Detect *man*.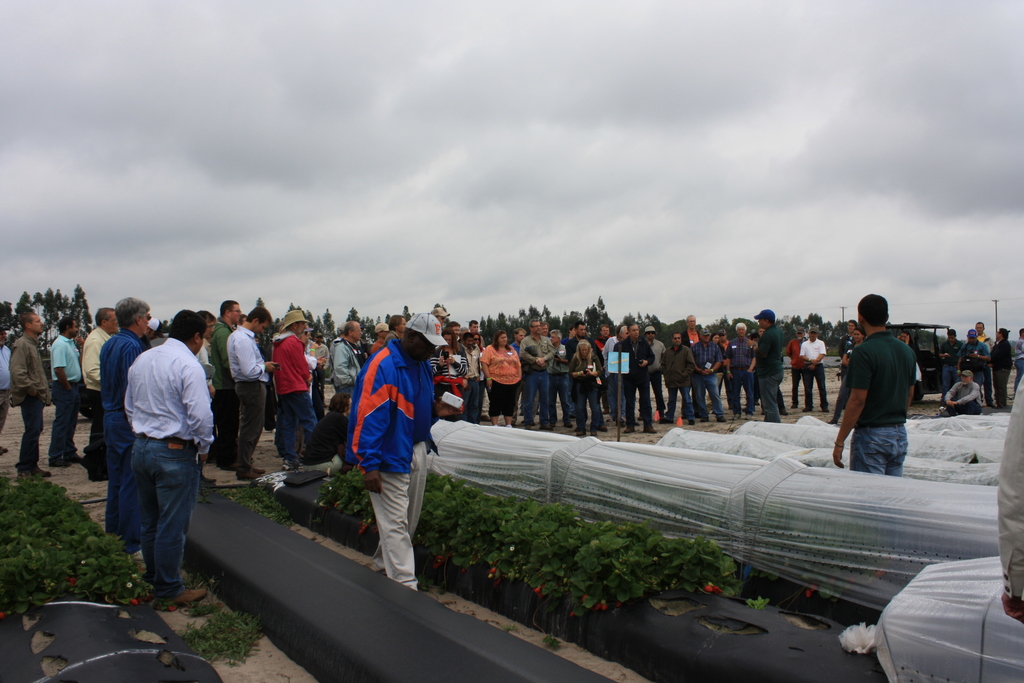
Detected at [596,325,611,352].
